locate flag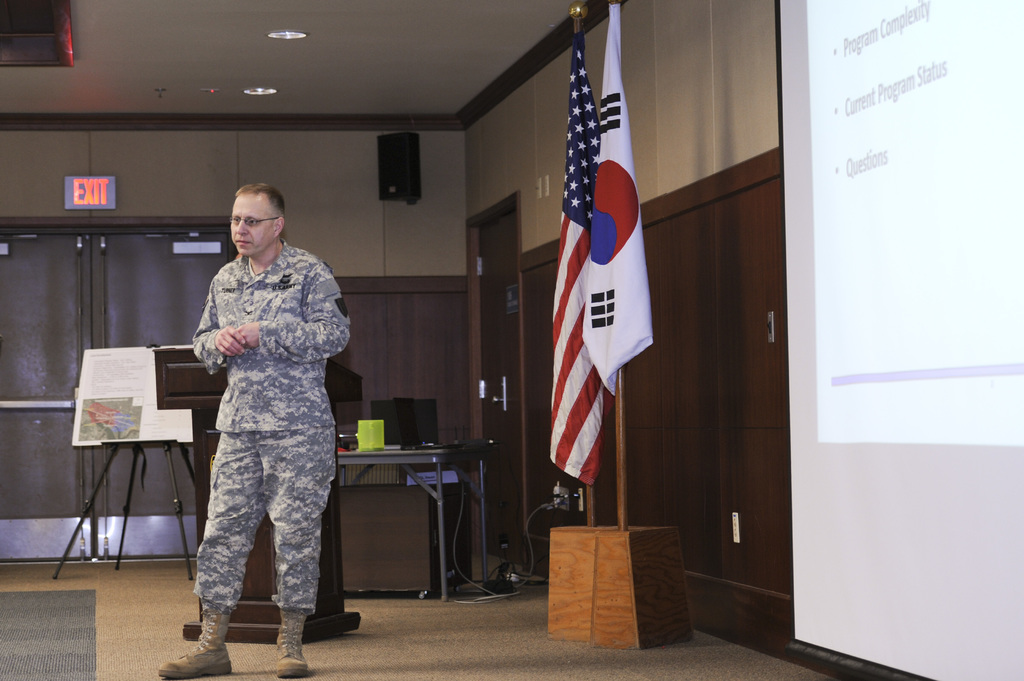
locate(550, 29, 609, 485)
